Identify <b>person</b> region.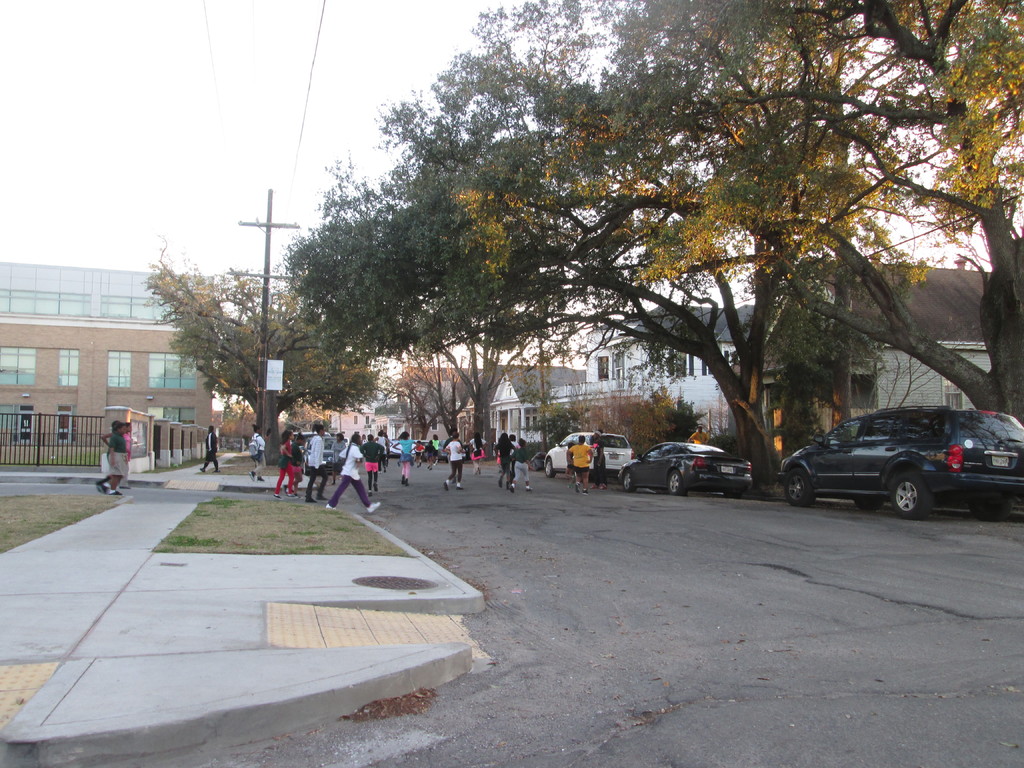
Region: Rect(196, 424, 216, 471).
